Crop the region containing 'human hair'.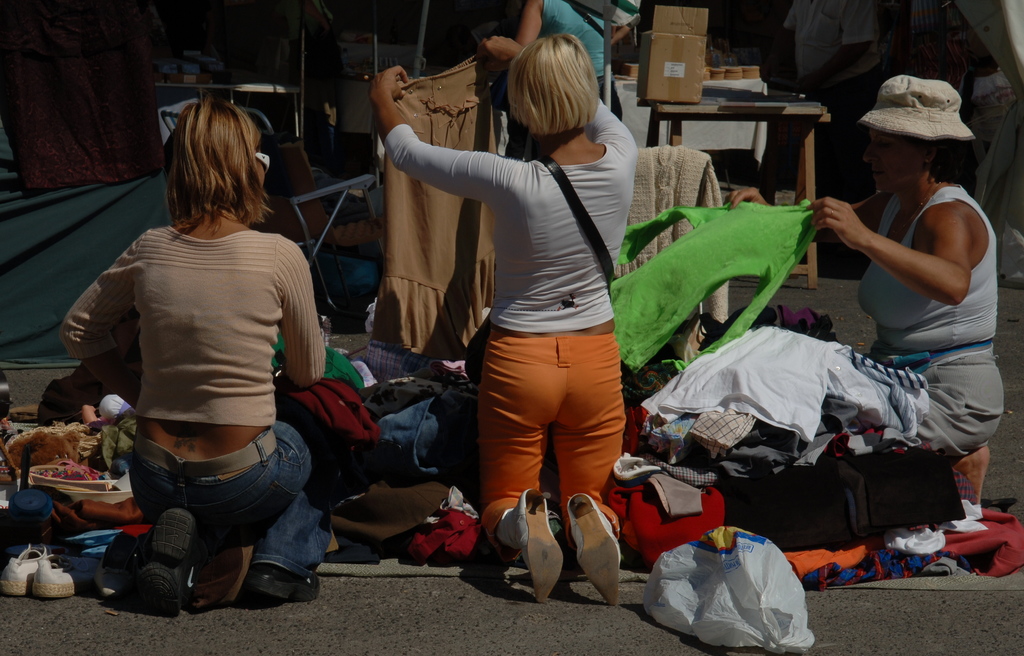
Crop region: bbox=(508, 28, 598, 137).
